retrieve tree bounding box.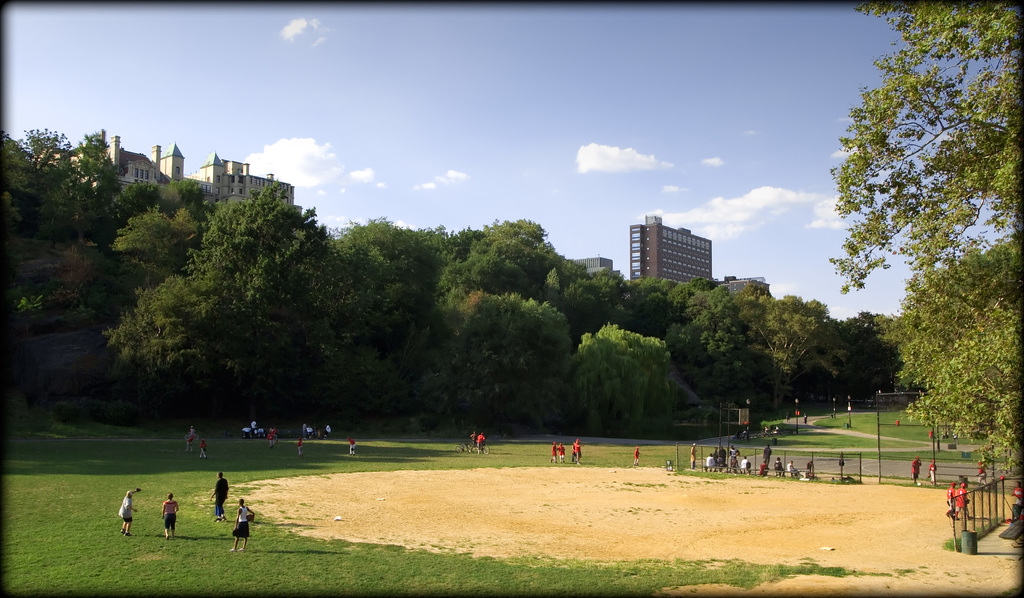
Bounding box: pyautogui.locateOnScreen(566, 264, 637, 322).
